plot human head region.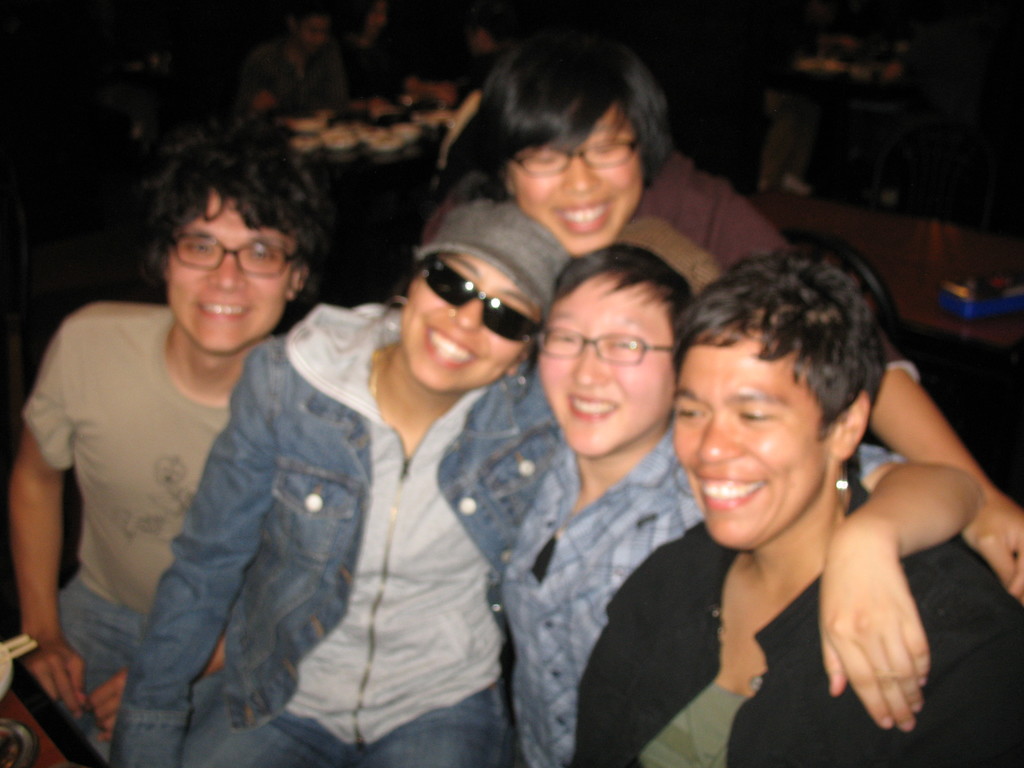
Plotted at bbox=(533, 243, 703, 458).
